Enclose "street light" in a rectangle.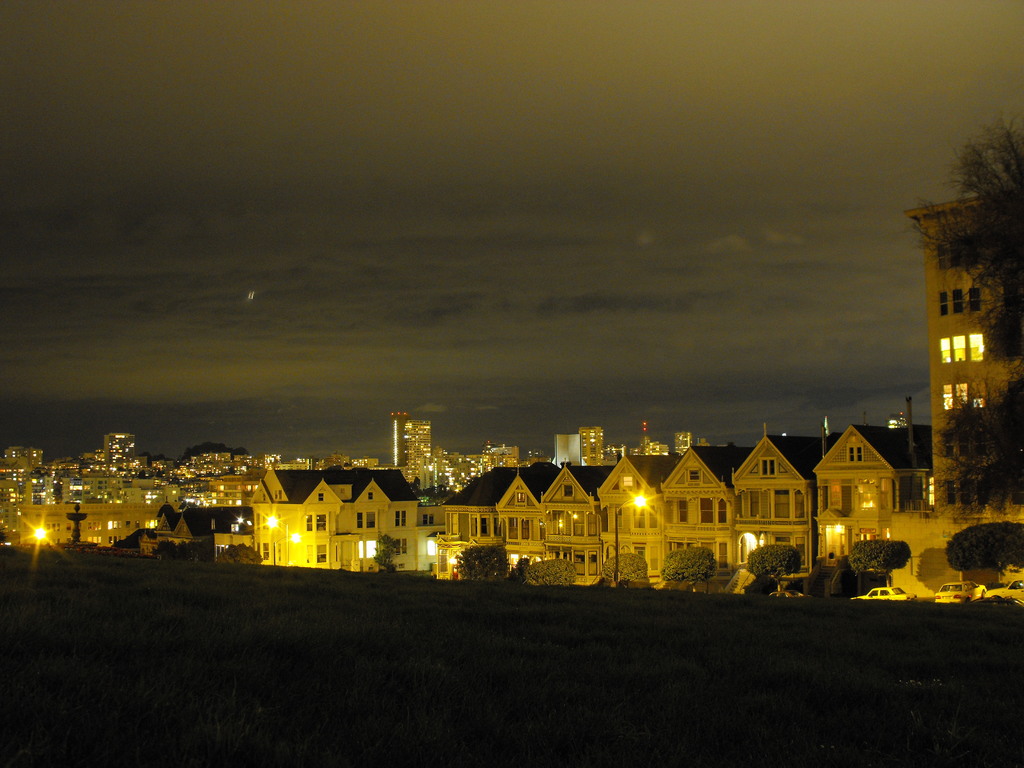
x1=269 y1=525 x2=300 y2=564.
